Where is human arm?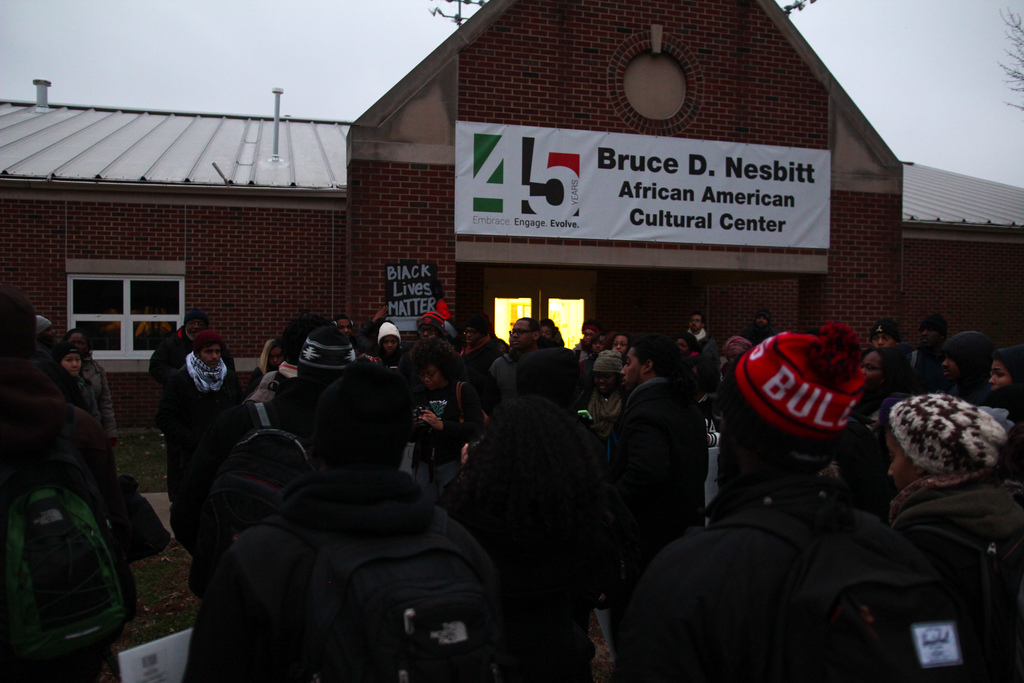
rect(615, 399, 673, 498).
